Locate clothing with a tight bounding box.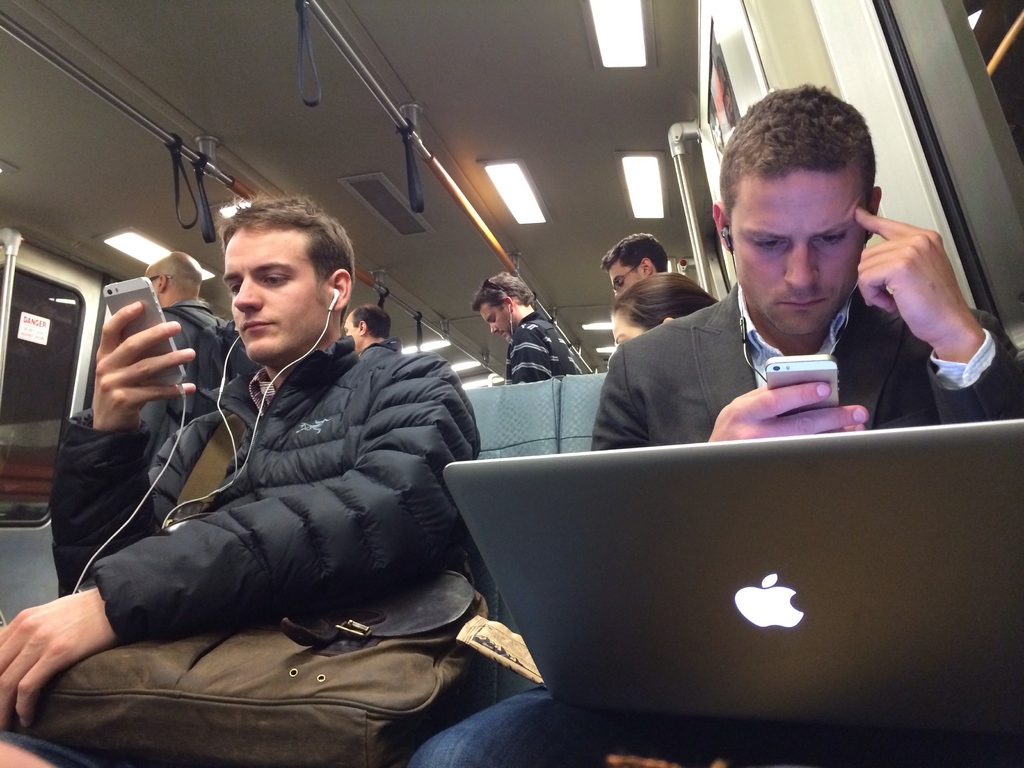
506:316:577:395.
